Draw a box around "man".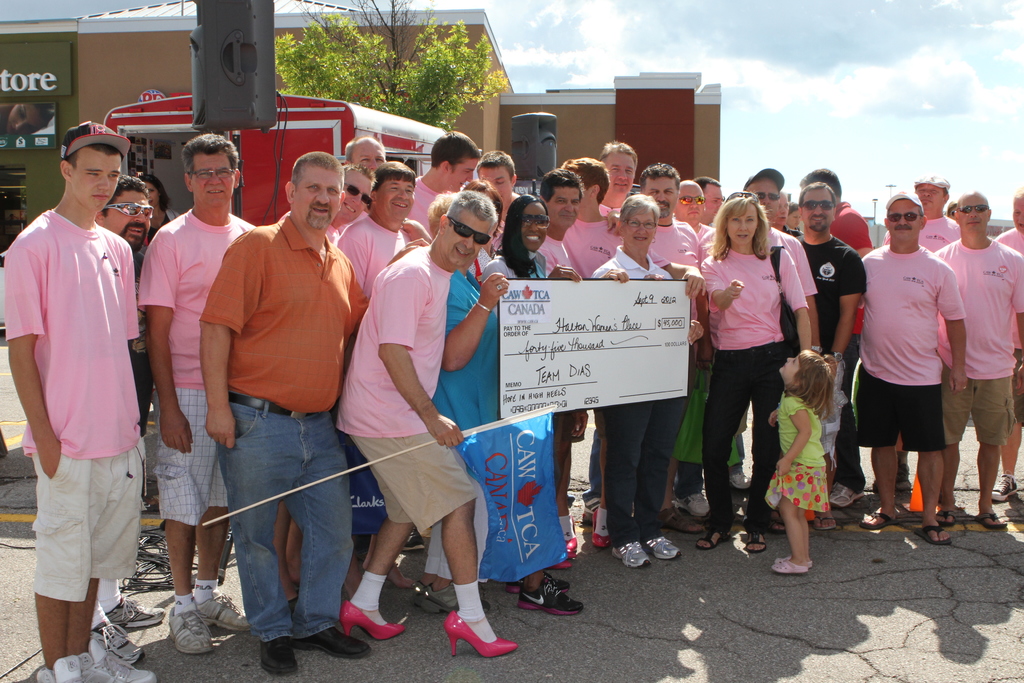
Rect(782, 184, 865, 528).
